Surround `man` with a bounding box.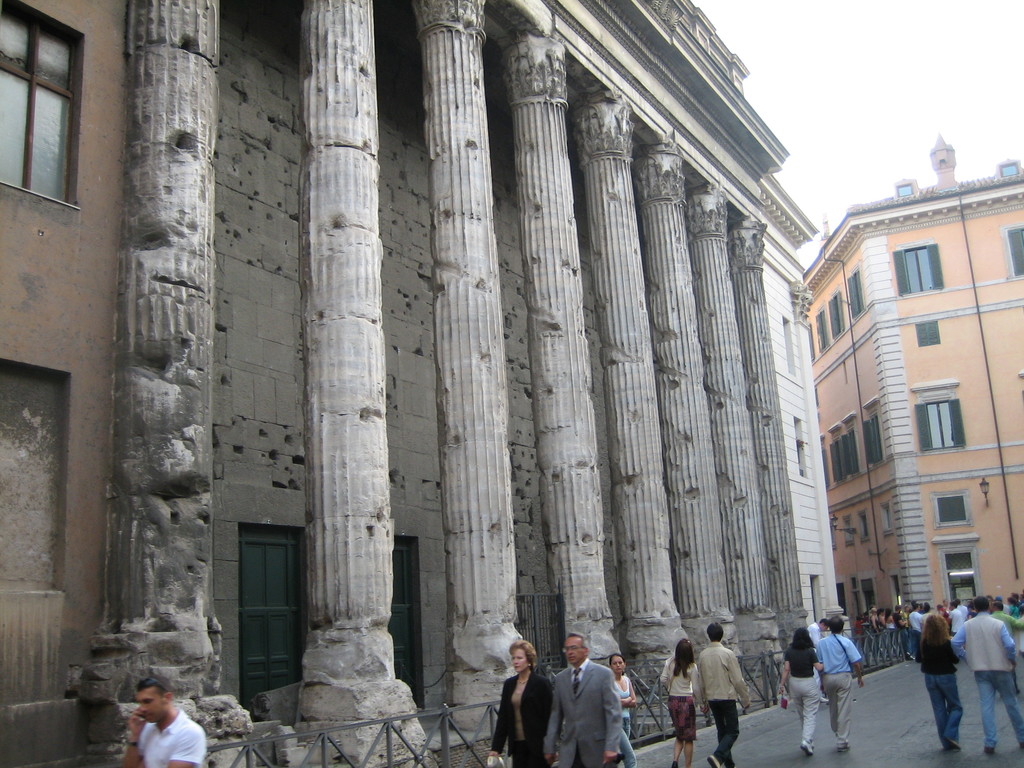
bbox(893, 602, 909, 653).
